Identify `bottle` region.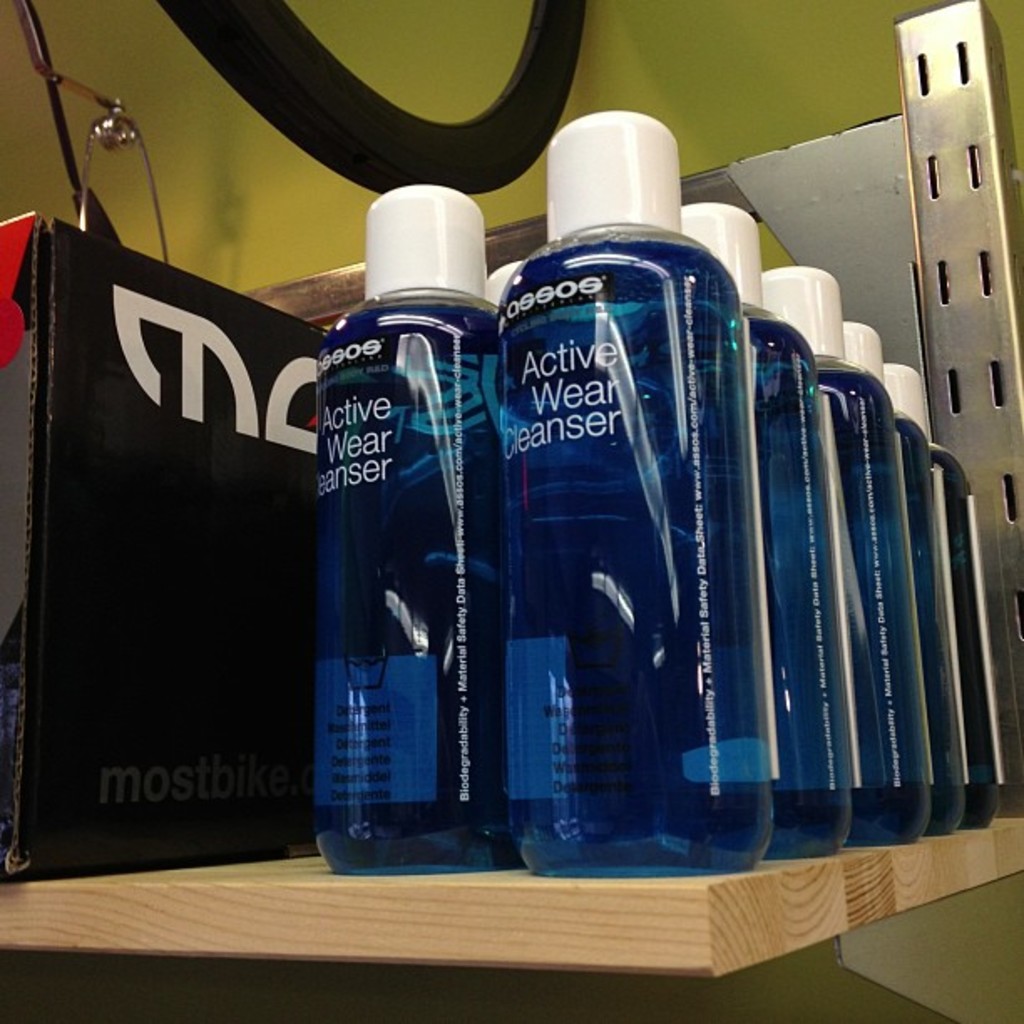
Region: pyautogui.locateOnScreen(306, 181, 515, 877).
